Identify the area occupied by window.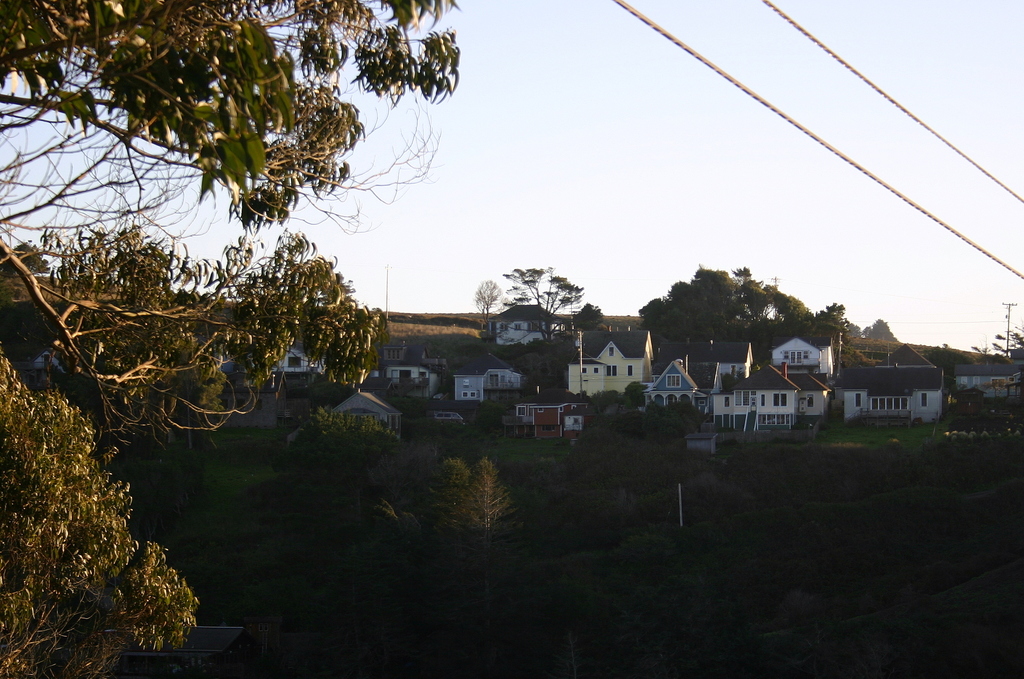
Area: x1=973, y1=375, x2=980, y2=387.
